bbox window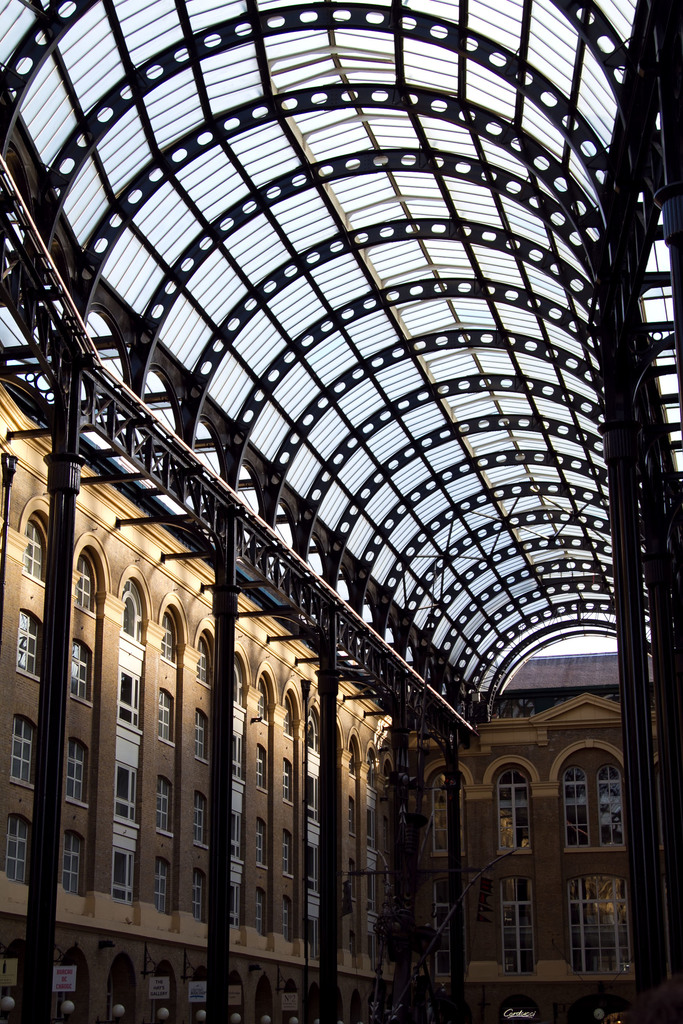
locate(150, 850, 183, 915)
